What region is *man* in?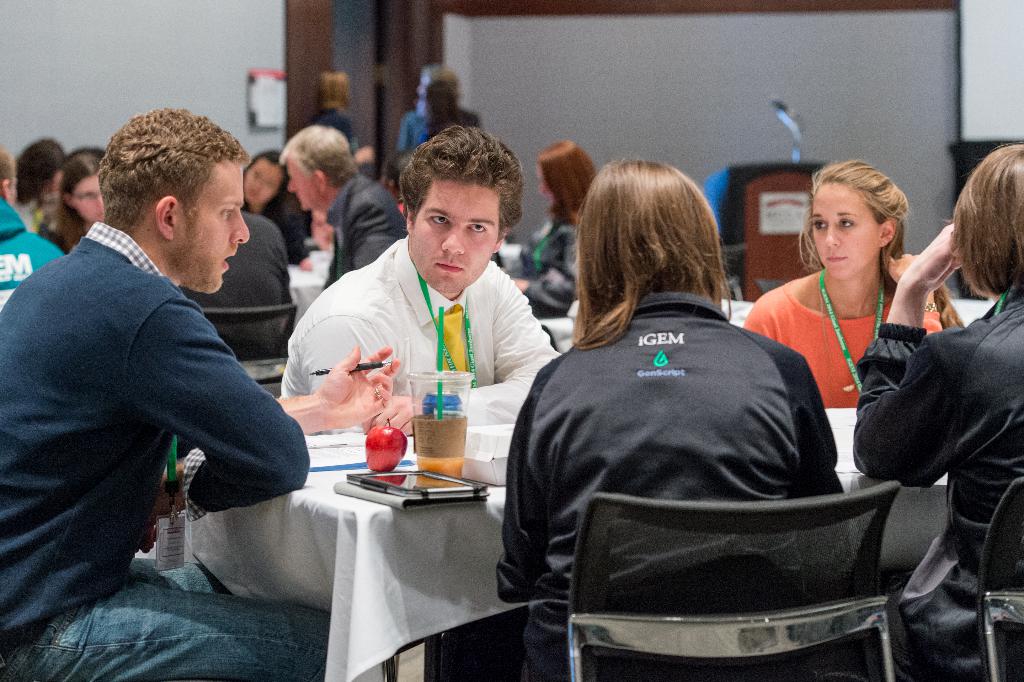
(x1=273, y1=120, x2=408, y2=288).
